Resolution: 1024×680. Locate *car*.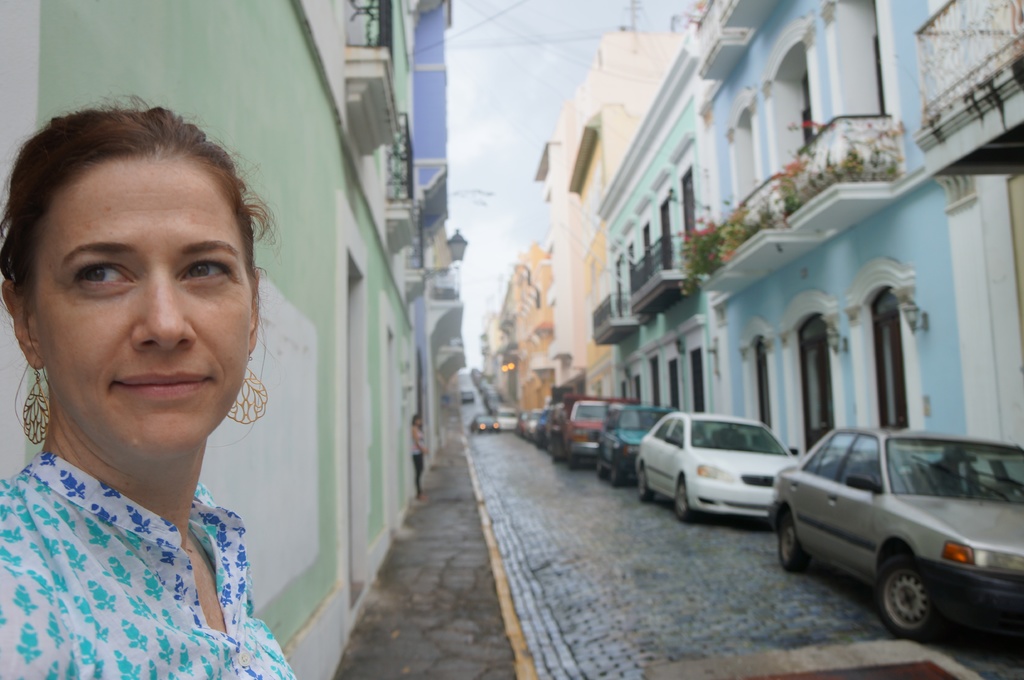
BBox(591, 394, 675, 496).
